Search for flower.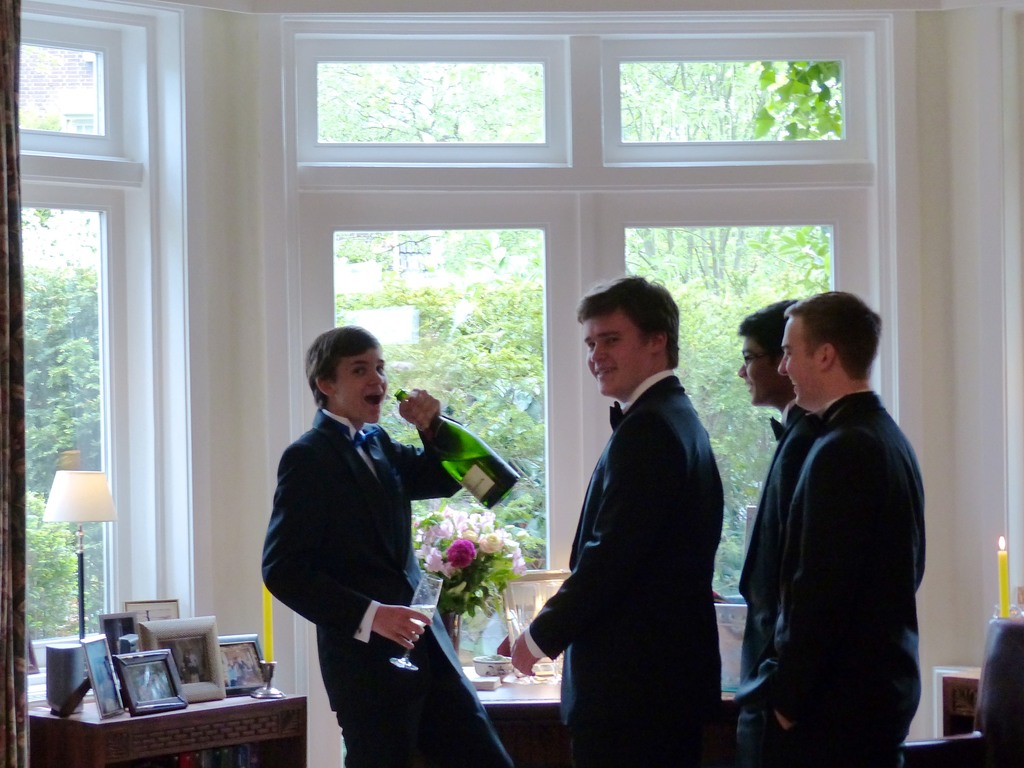
Found at bbox=(446, 540, 474, 571).
